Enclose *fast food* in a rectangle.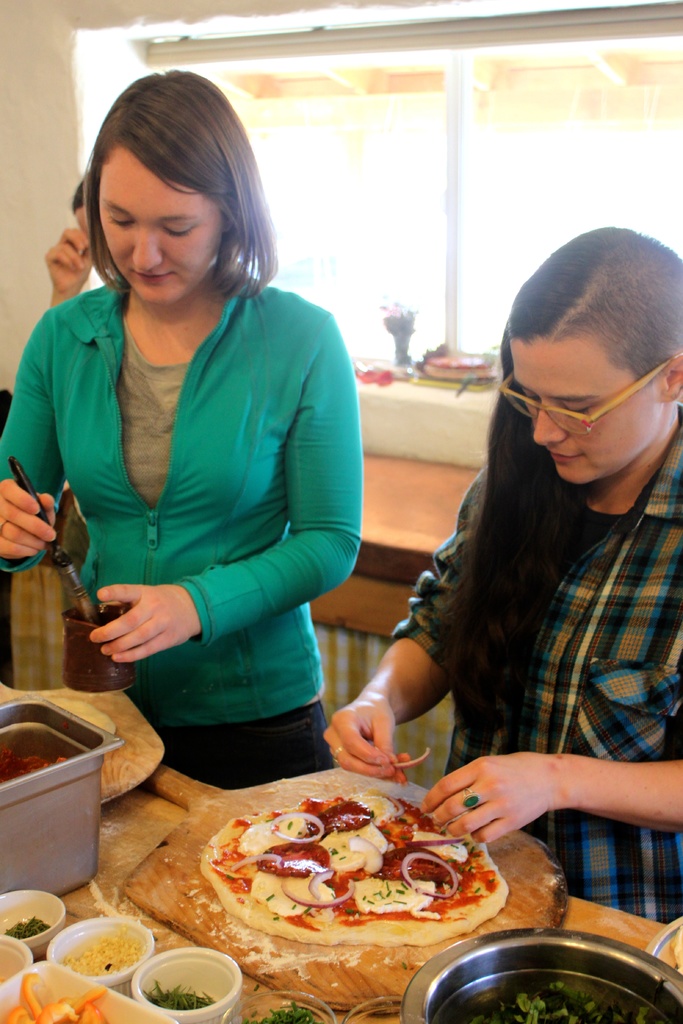
bbox=[212, 809, 500, 956].
